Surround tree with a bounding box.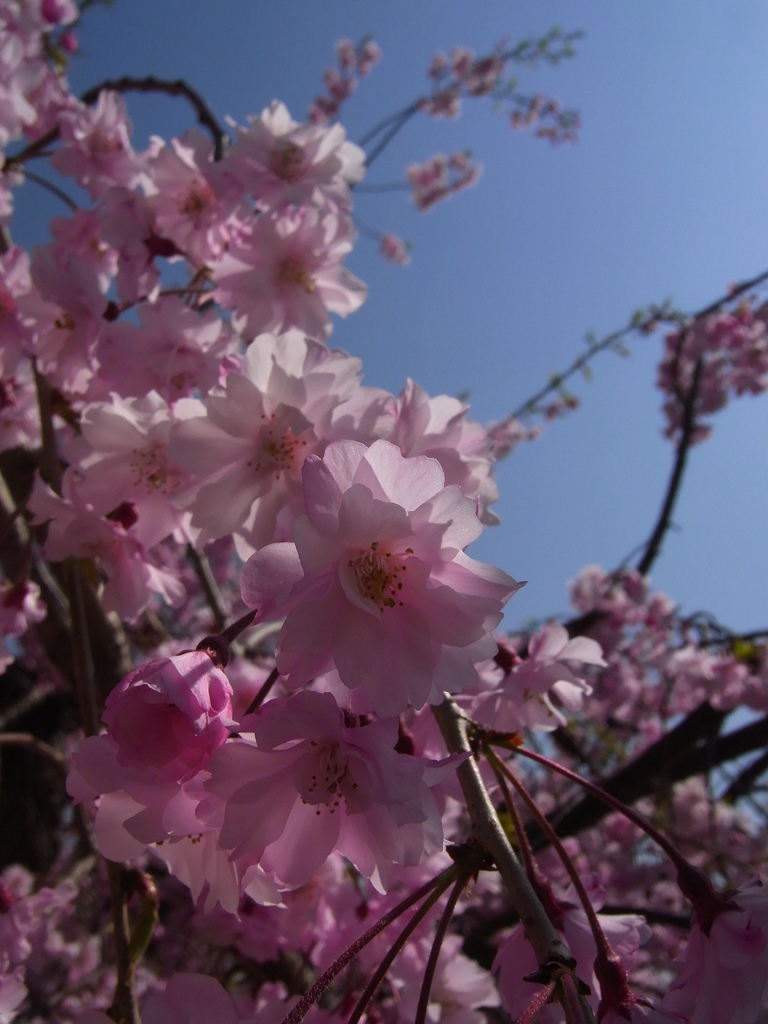
[x1=0, y1=0, x2=767, y2=1023].
